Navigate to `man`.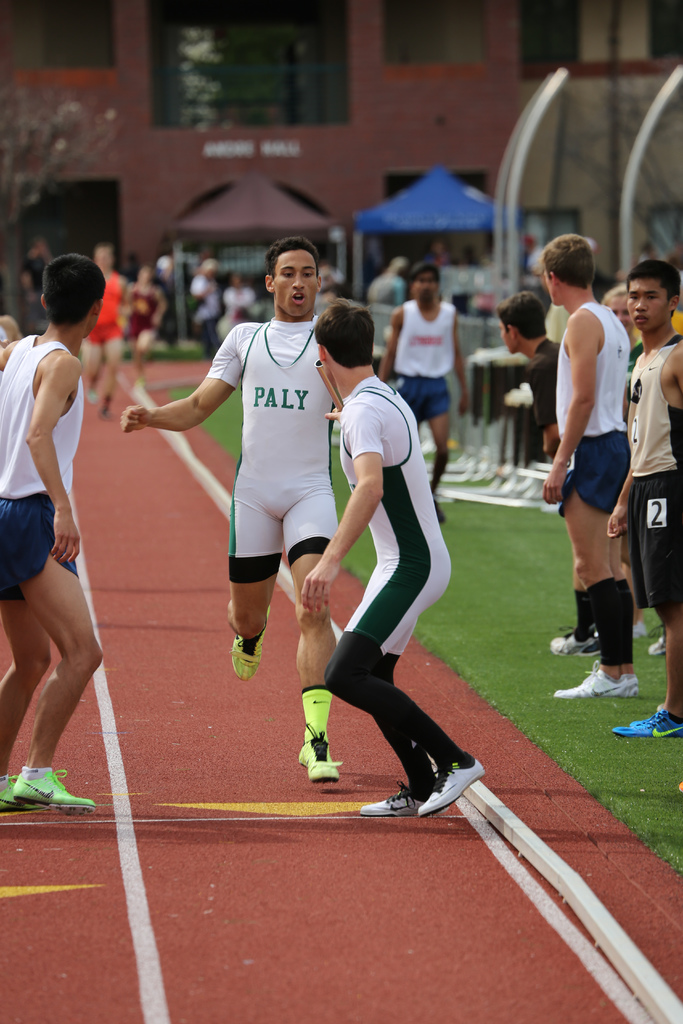
Navigation target: x1=377 y1=264 x2=470 y2=524.
